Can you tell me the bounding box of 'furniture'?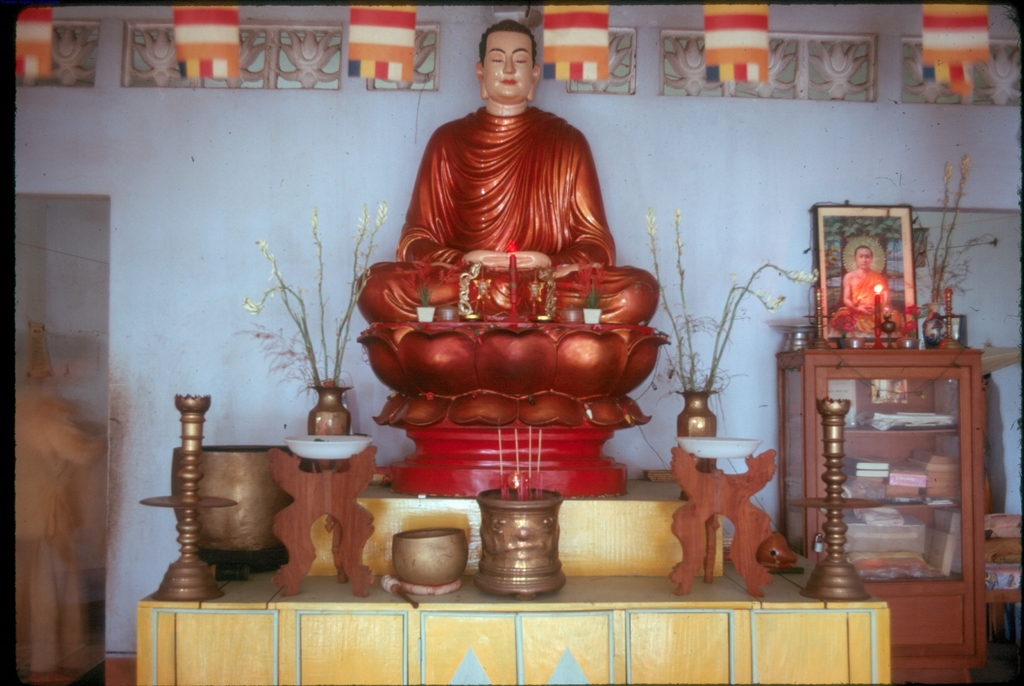
x1=669 y1=448 x2=775 y2=596.
